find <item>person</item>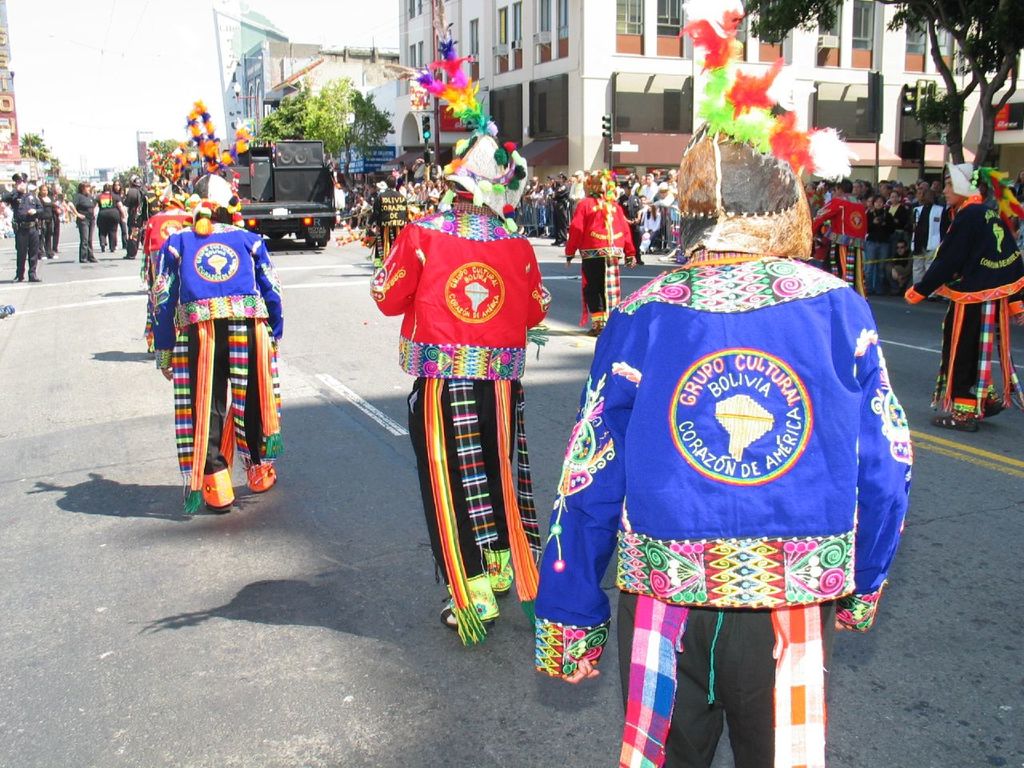
region(144, 204, 290, 502)
